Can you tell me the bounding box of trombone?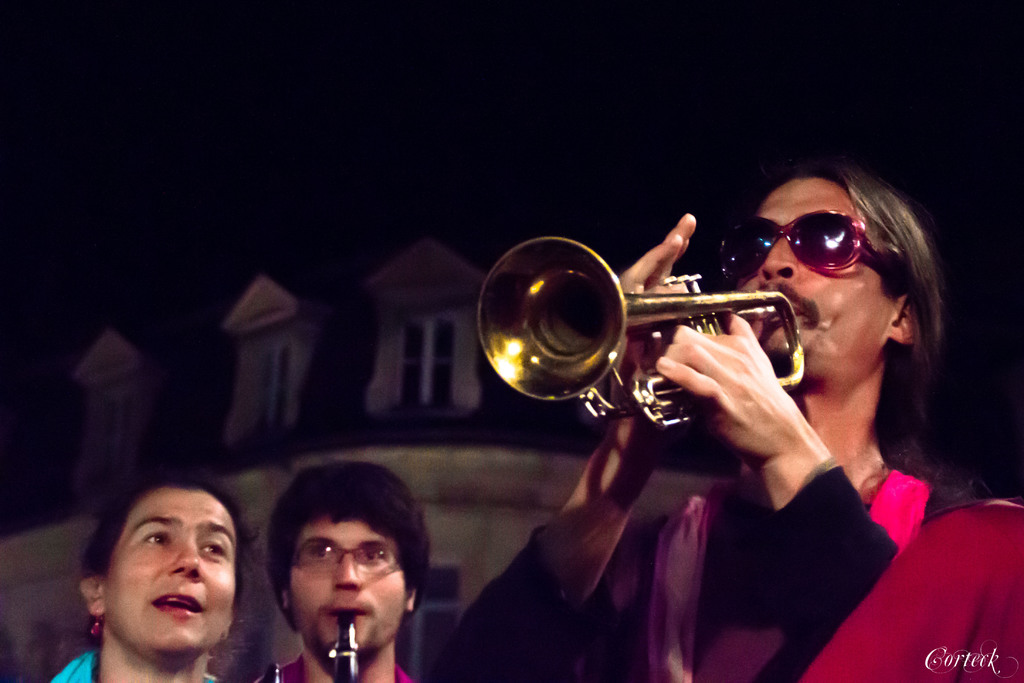
locate(486, 224, 808, 427).
